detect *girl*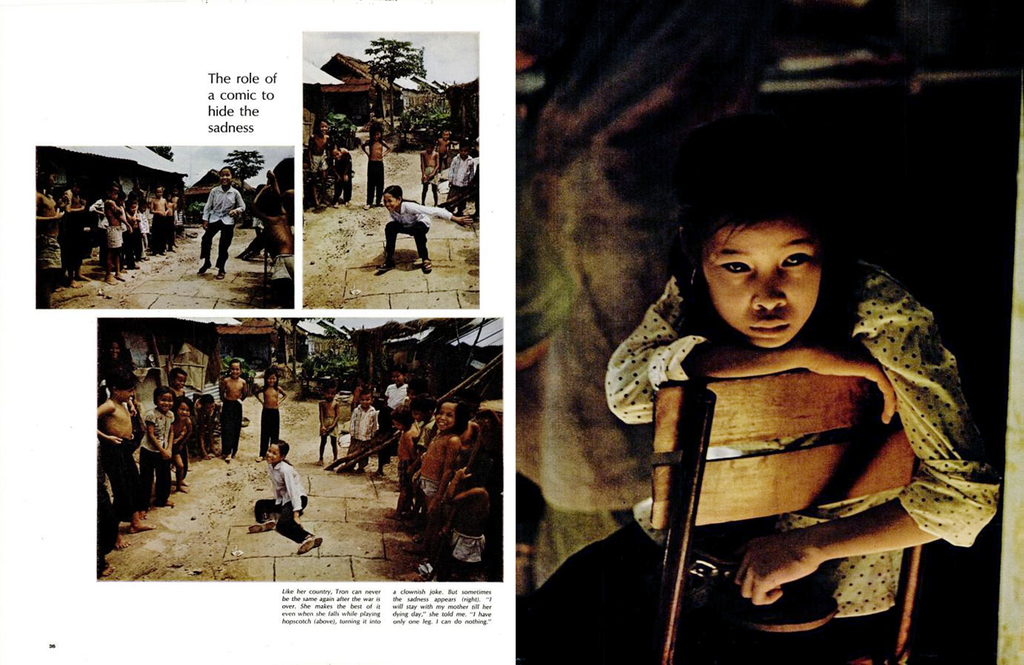
left=373, top=184, right=472, bottom=272
